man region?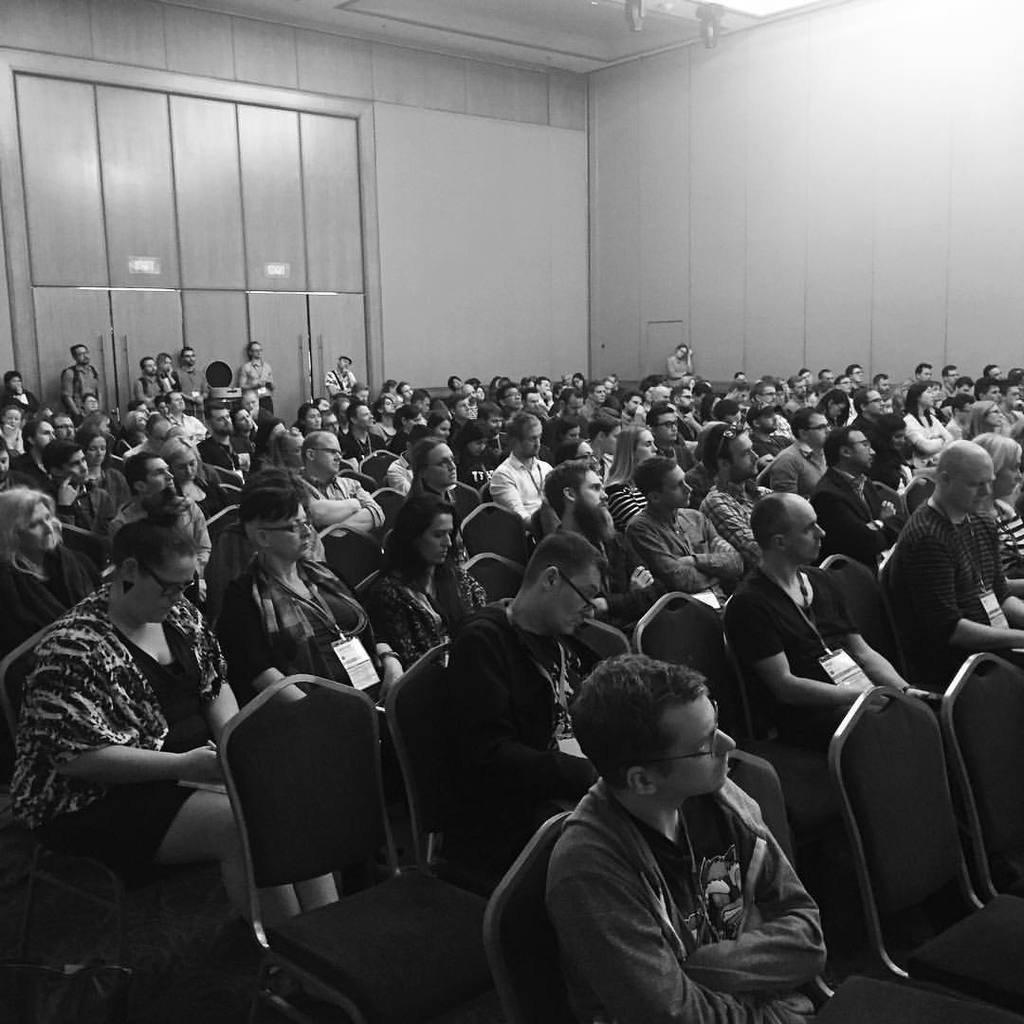
(left=621, top=391, right=648, bottom=430)
